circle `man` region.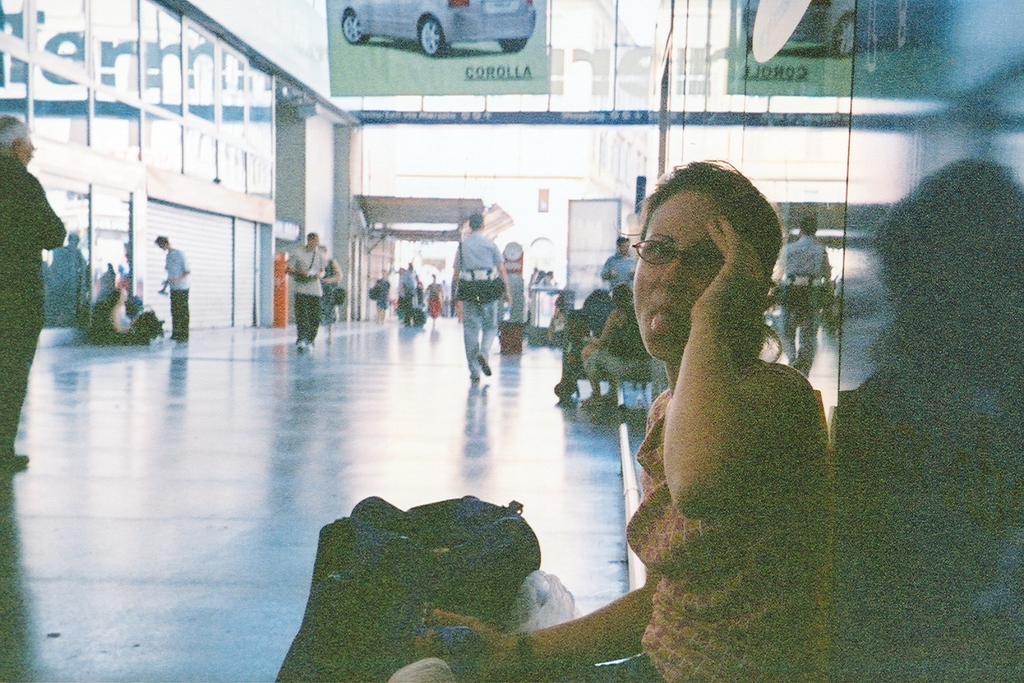
Region: 597 235 637 291.
